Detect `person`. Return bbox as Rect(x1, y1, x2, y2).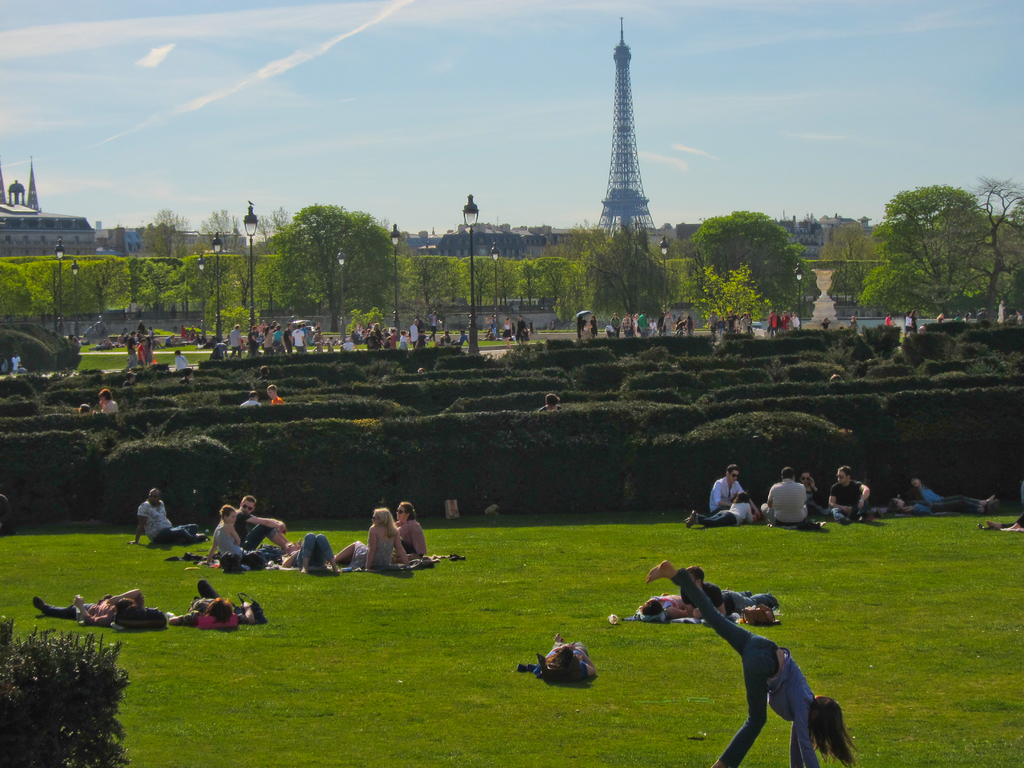
Rect(434, 328, 452, 346).
